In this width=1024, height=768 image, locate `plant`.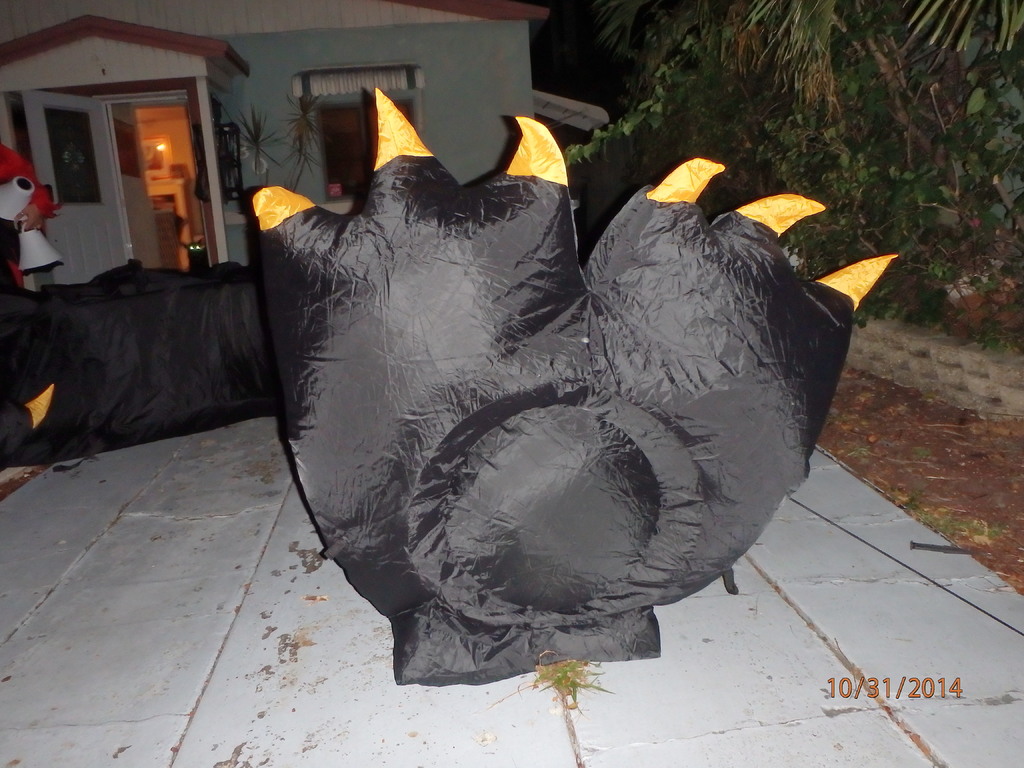
Bounding box: pyautogui.locateOnScreen(914, 444, 934, 461).
